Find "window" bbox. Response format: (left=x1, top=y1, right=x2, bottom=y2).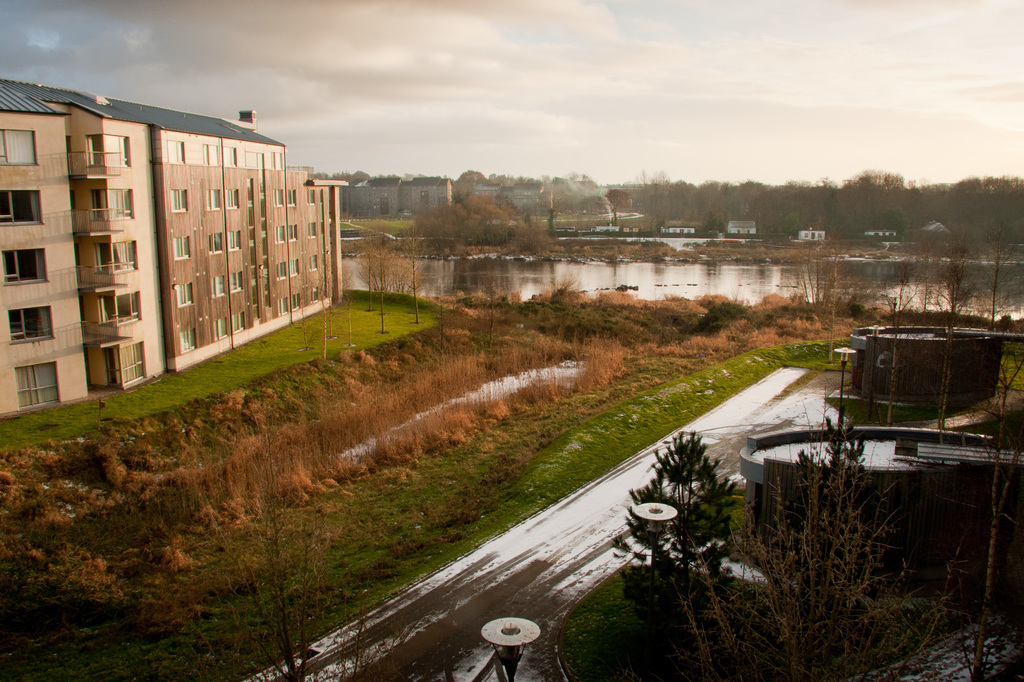
(left=6, top=301, right=53, bottom=340).
